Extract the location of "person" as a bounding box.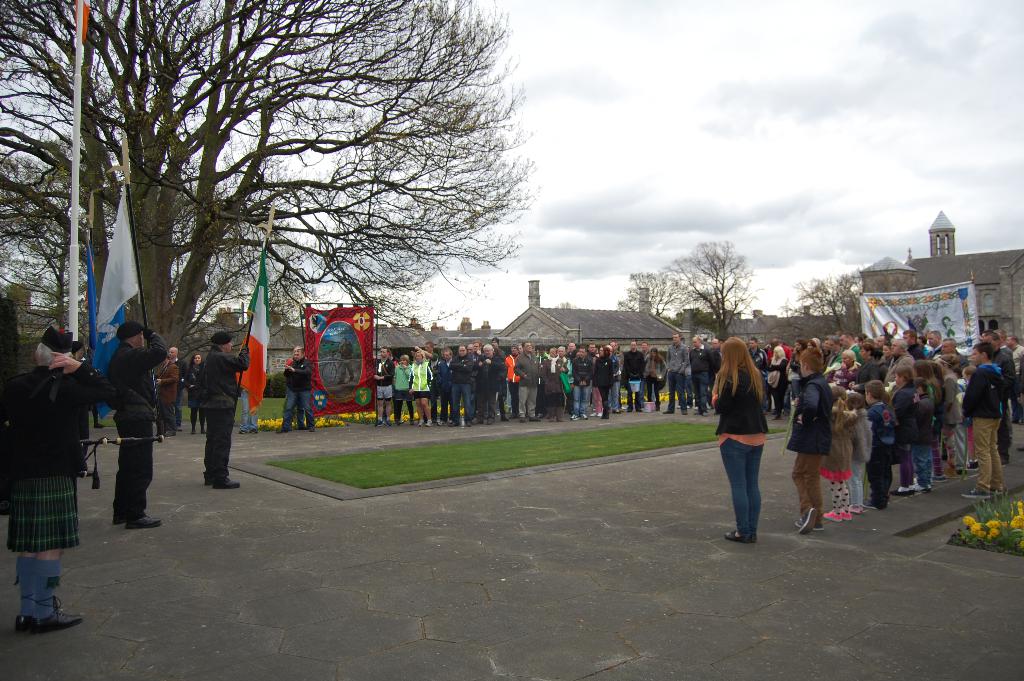
{"left": 239, "top": 387, "right": 259, "bottom": 438}.
